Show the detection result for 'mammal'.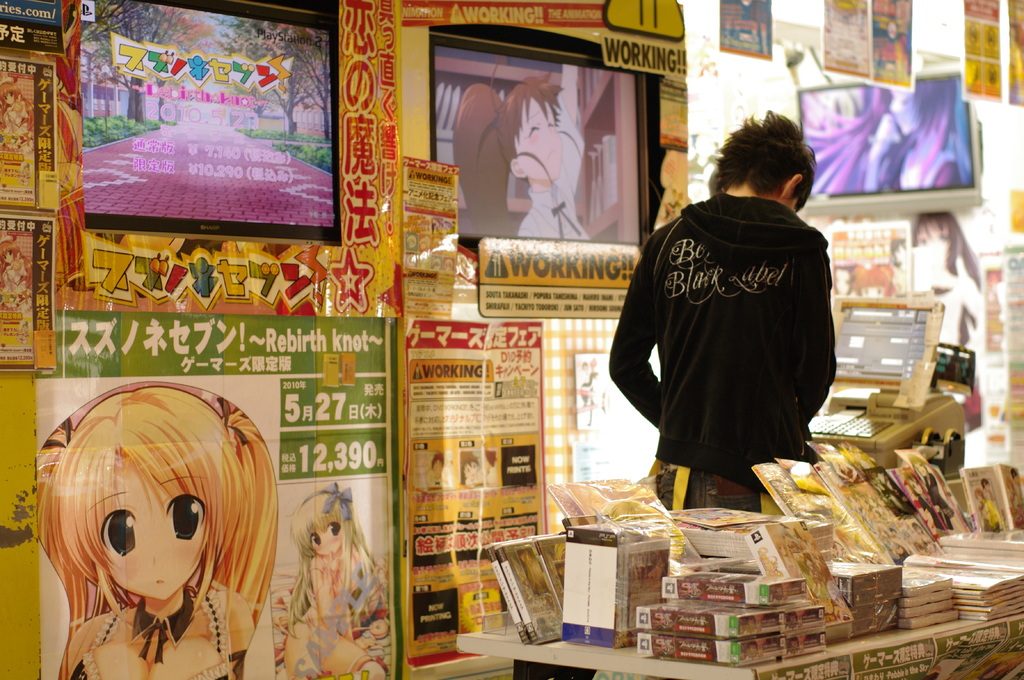
rect(282, 479, 394, 679).
